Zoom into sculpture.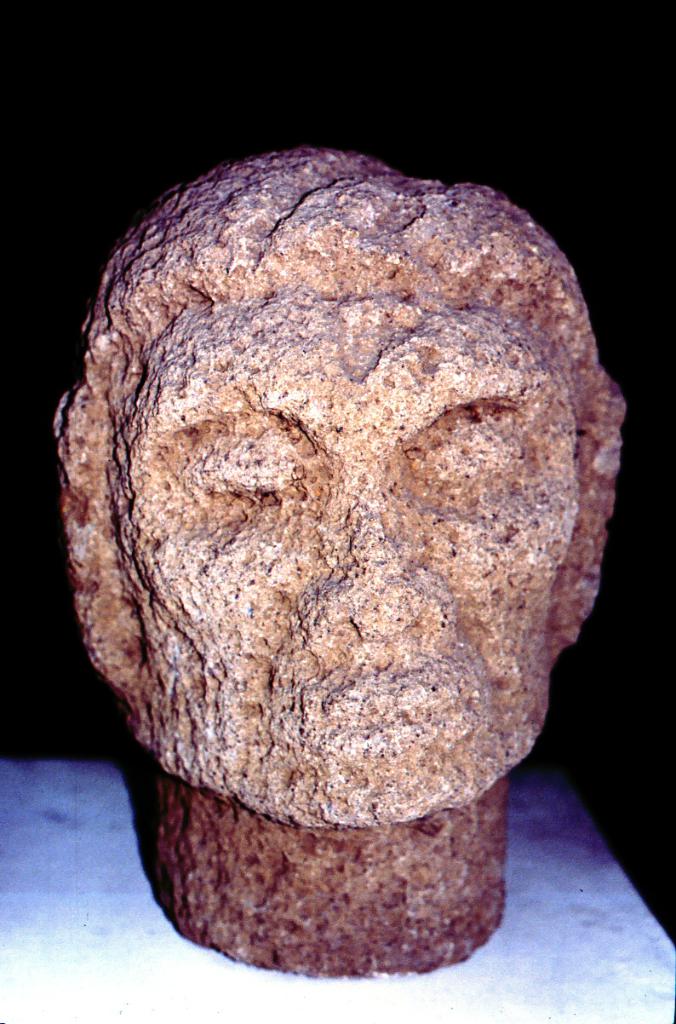
Zoom target: <box>66,142,633,982</box>.
